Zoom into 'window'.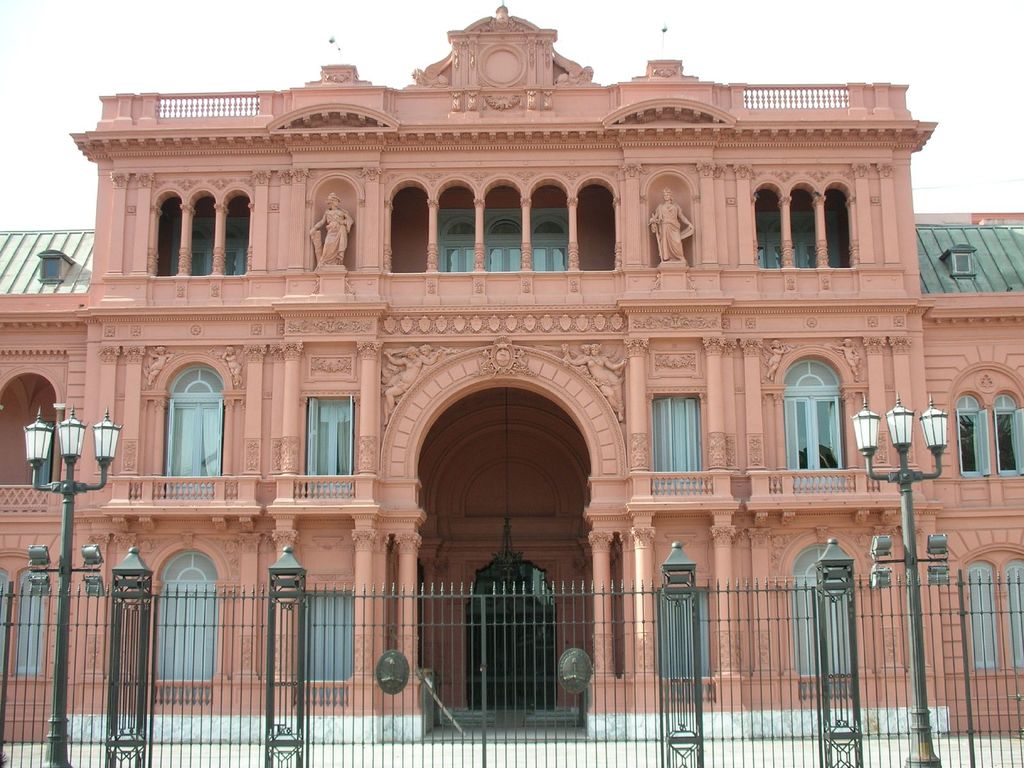
Zoom target: 948:241:977:278.
